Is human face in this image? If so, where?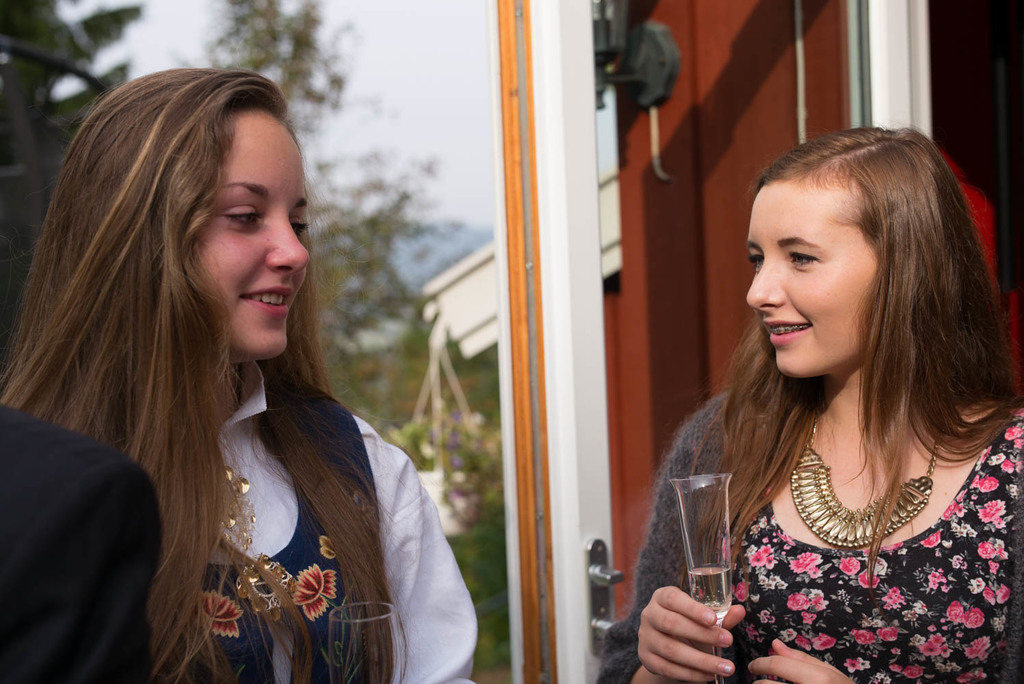
Yes, at 187 109 306 367.
